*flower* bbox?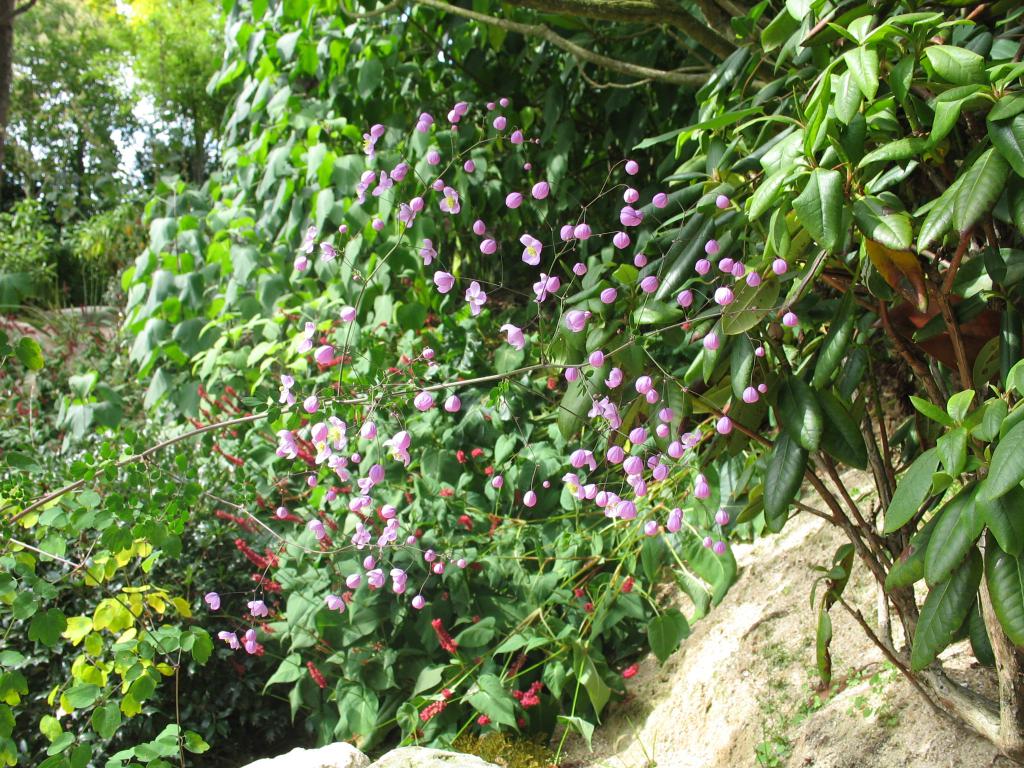
l=486, t=101, r=494, b=114
